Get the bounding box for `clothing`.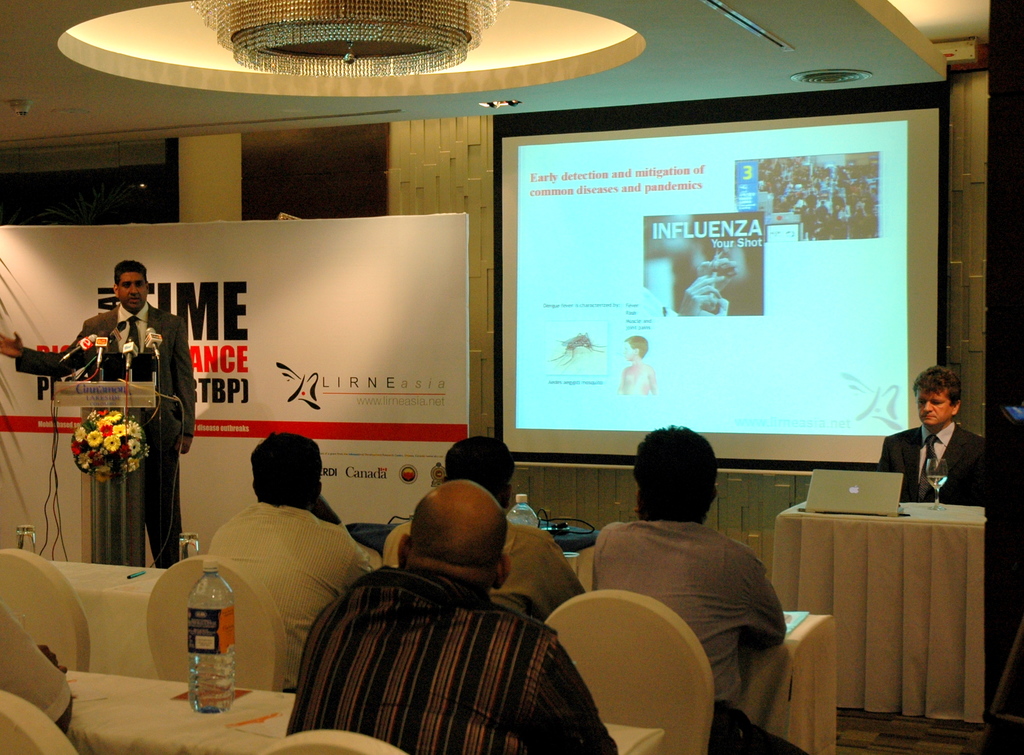
bbox(593, 520, 808, 754).
